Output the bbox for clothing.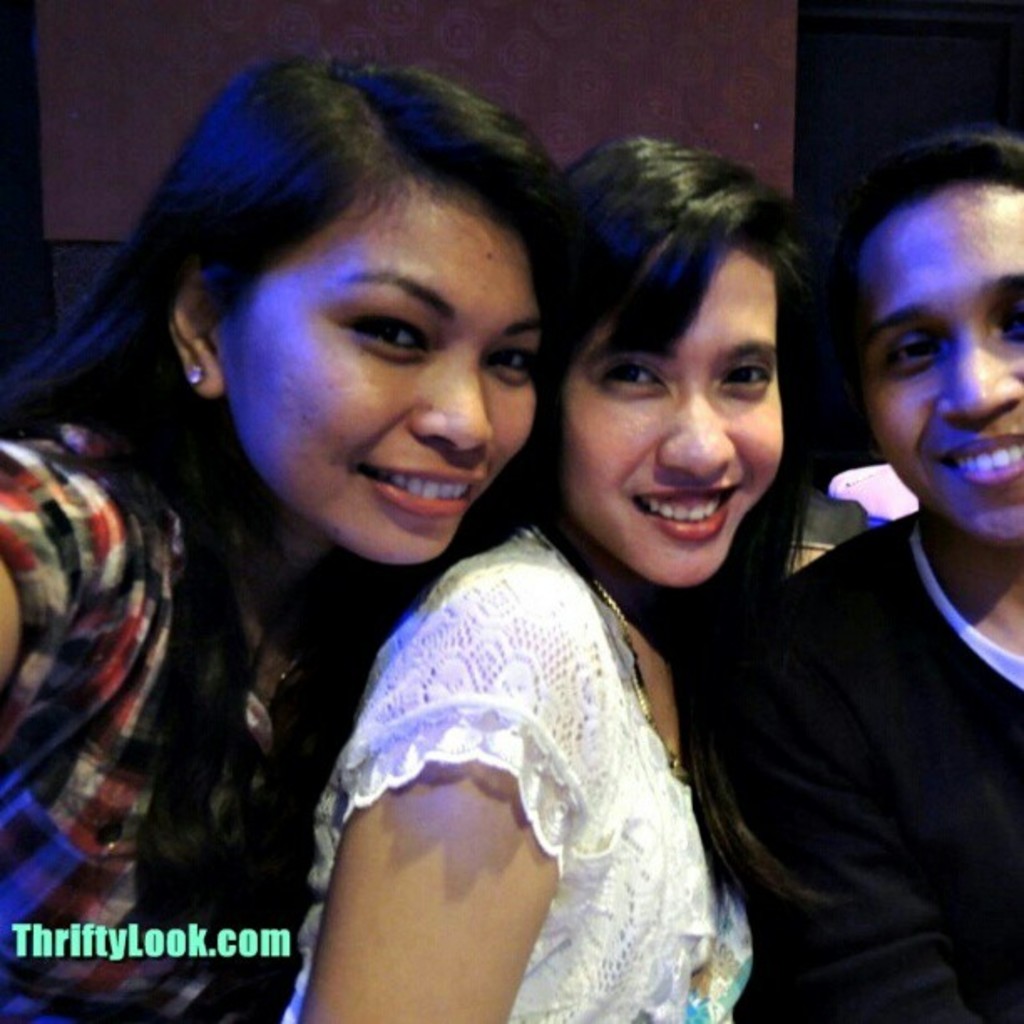
283 524 751 1022.
